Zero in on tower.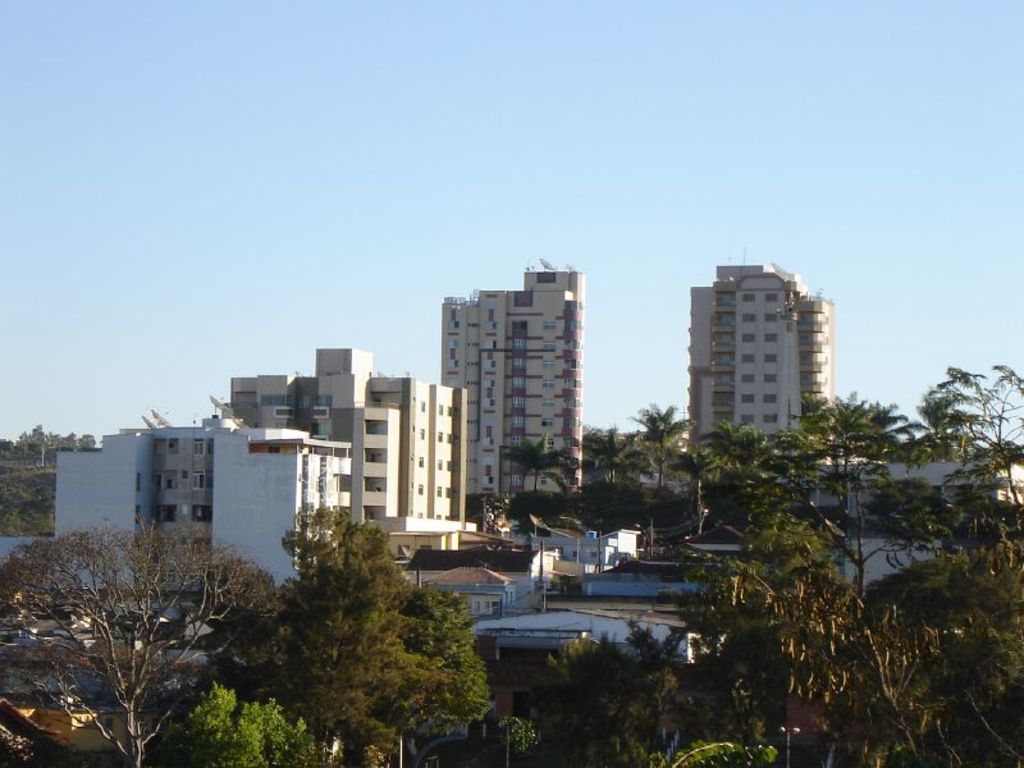
Zeroed in: <region>672, 252, 827, 448</region>.
